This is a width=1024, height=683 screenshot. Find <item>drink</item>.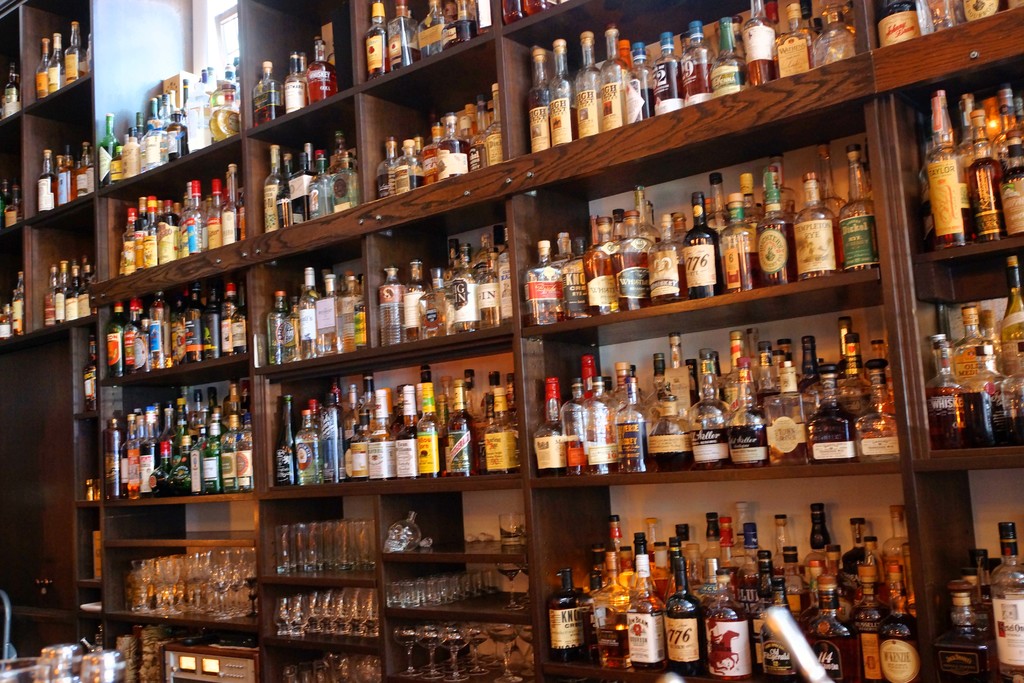
Bounding box: locate(648, 550, 655, 570).
